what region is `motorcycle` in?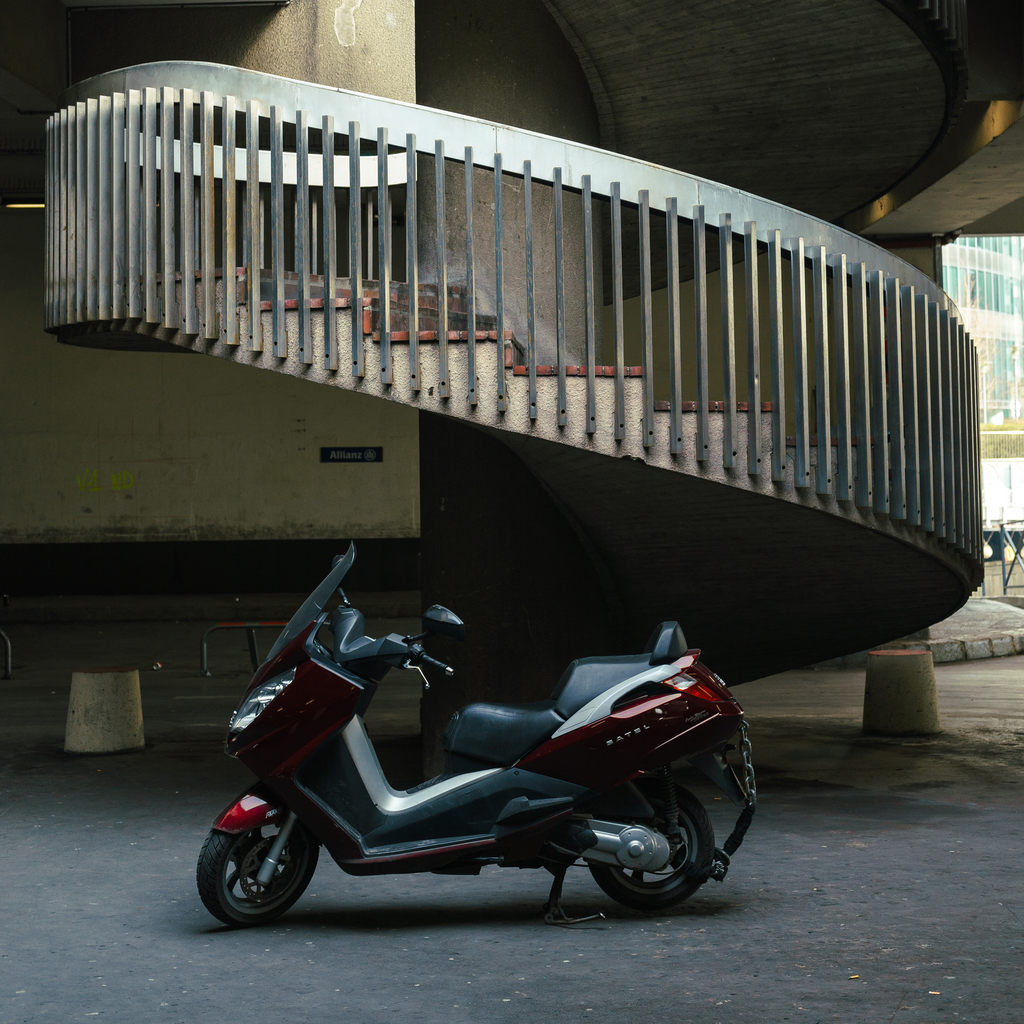
[x1=141, y1=533, x2=820, y2=956].
